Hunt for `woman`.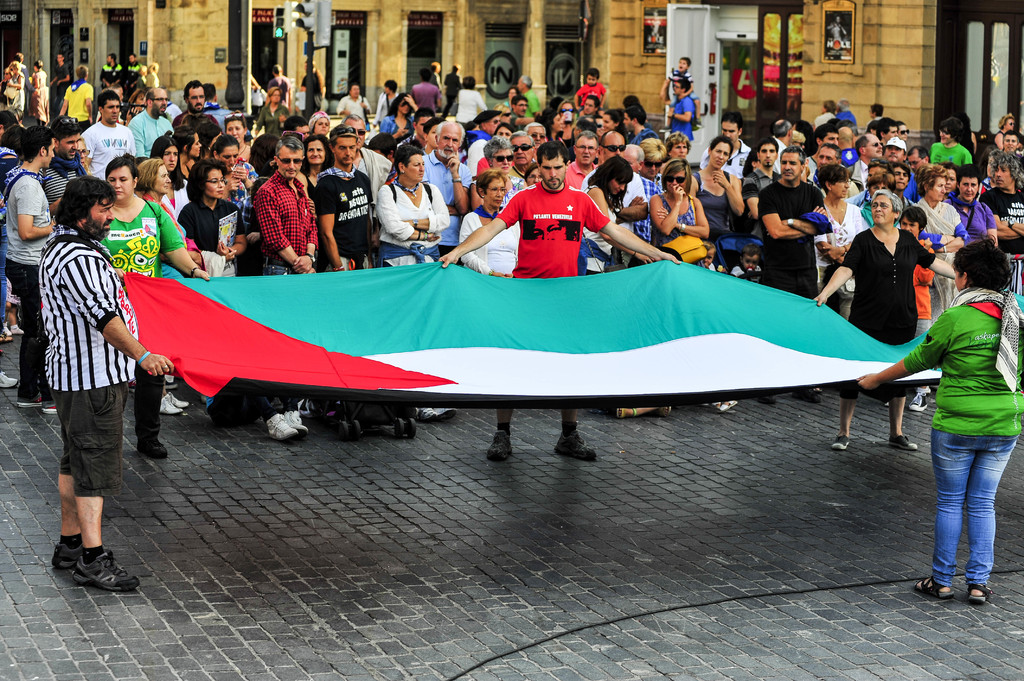
Hunted down at [x1=648, y1=161, x2=707, y2=251].
